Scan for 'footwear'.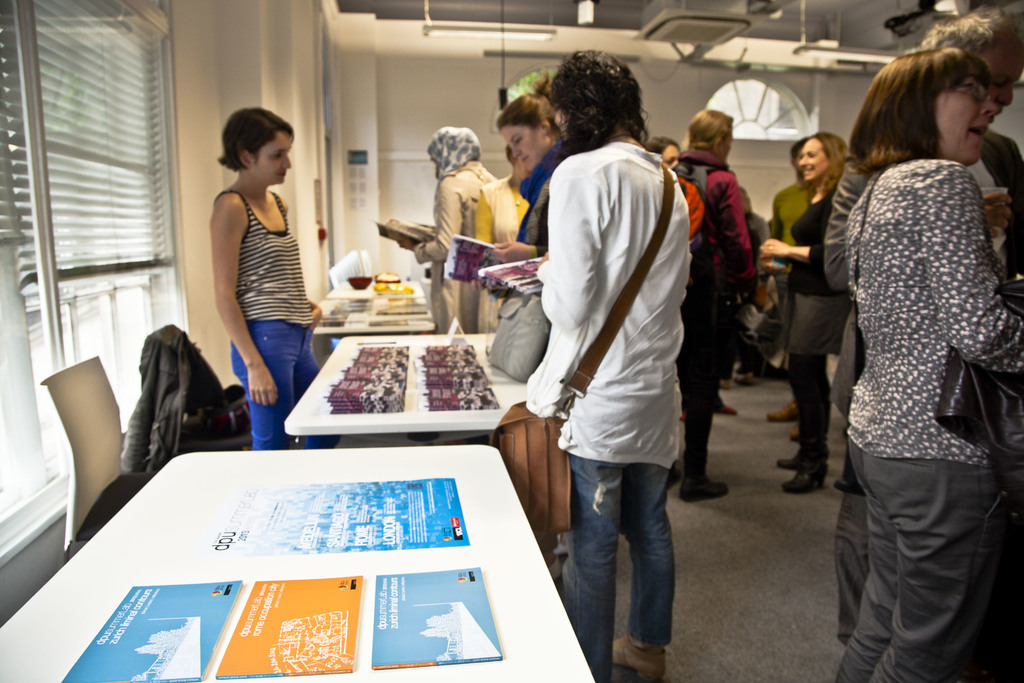
Scan result: l=785, t=468, r=822, b=491.
